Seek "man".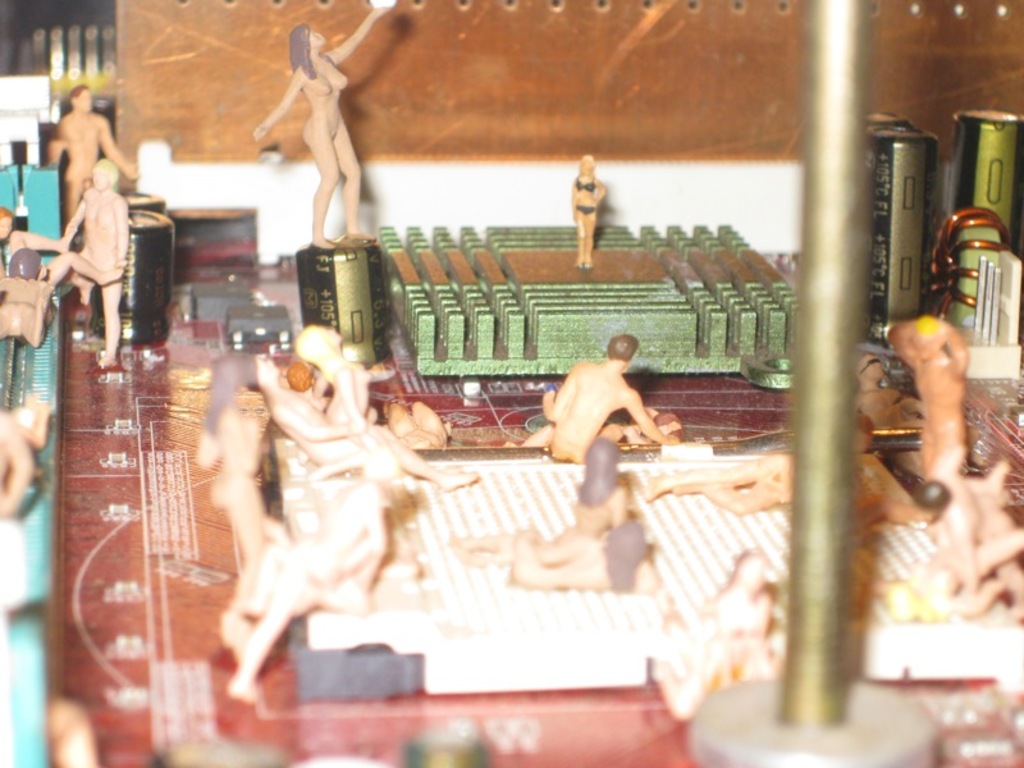
Rect(52, 87, 138, 220).
